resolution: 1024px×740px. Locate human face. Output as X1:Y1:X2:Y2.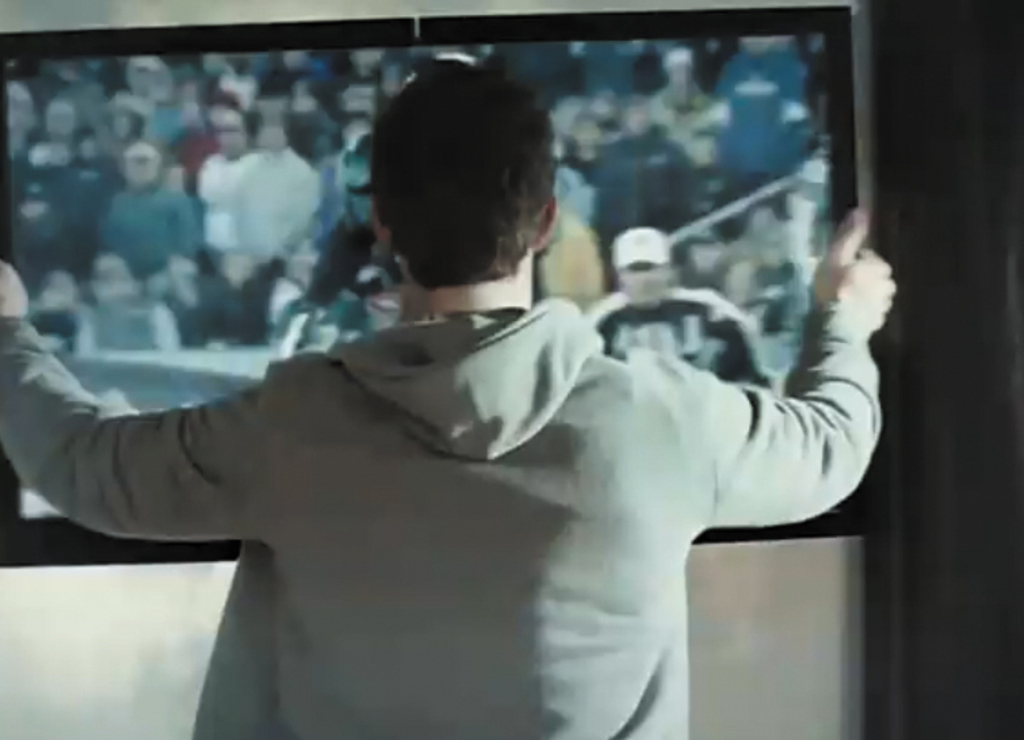
619:251:668:295.
